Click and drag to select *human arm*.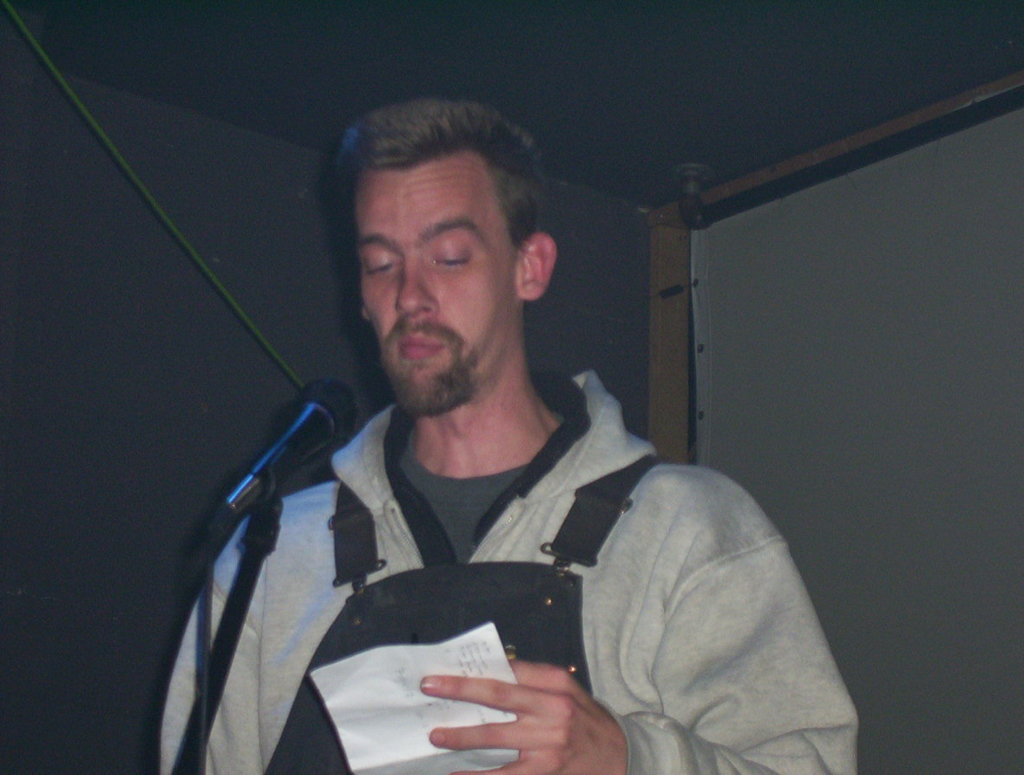
Selection: (x1=419, y1=543, x2=858, y2=774).
